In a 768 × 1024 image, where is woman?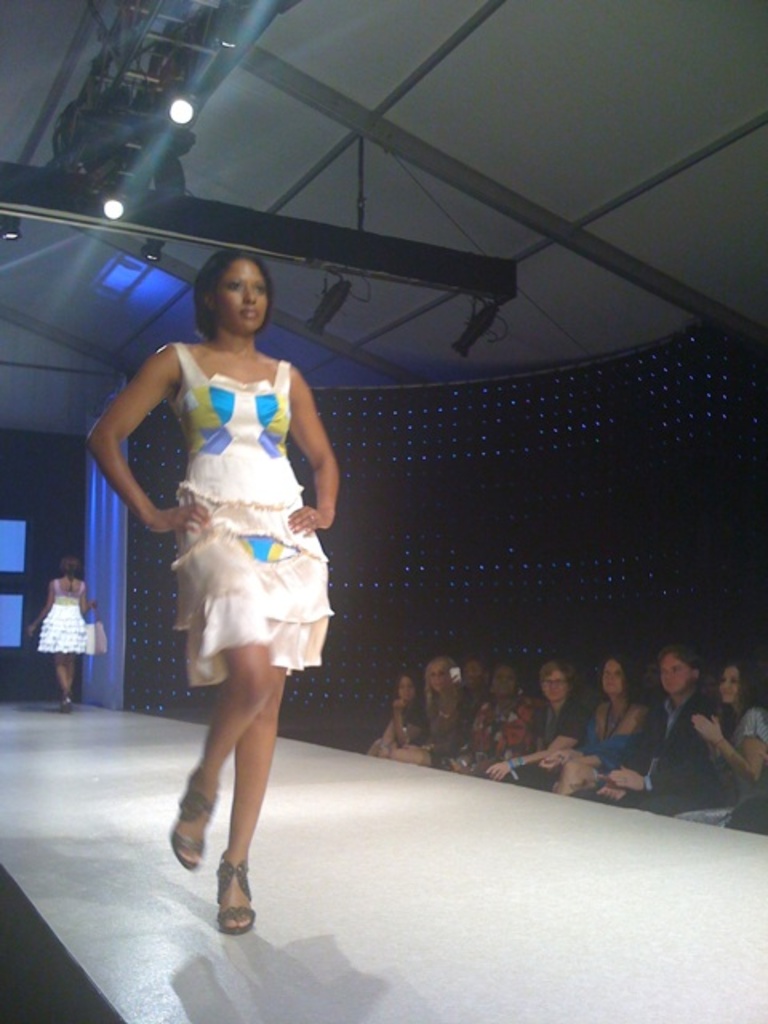
BBox(536, 654, 646, 798).
